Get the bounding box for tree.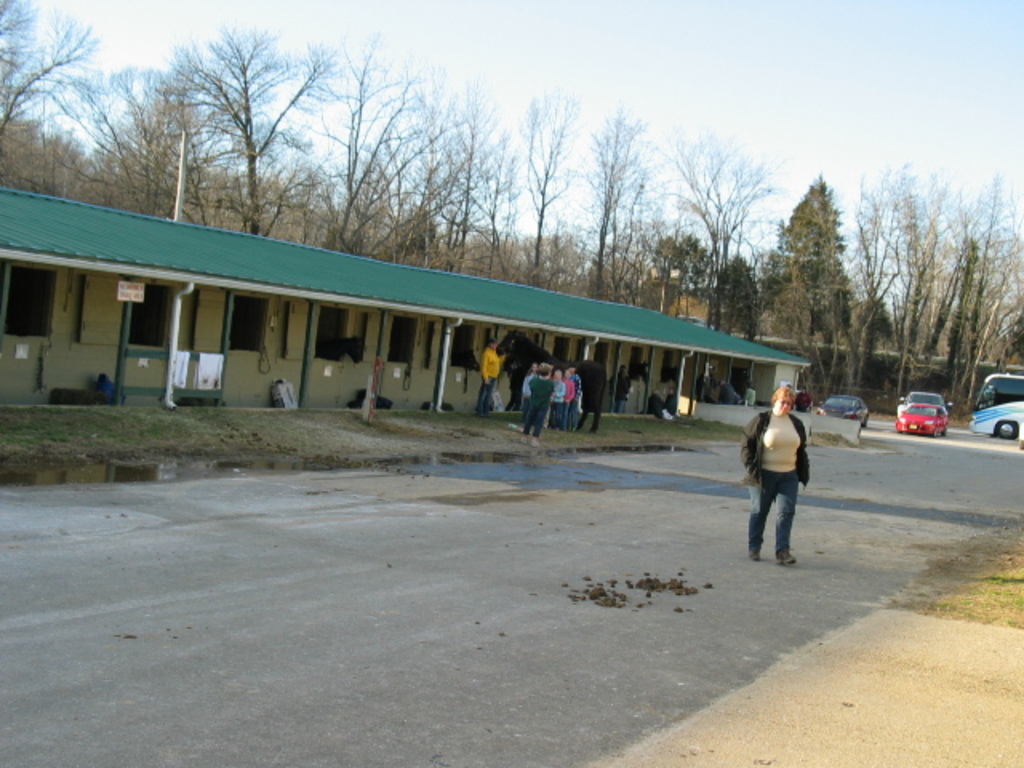
[x1=774, y1=173, x2=864, y2=334].
